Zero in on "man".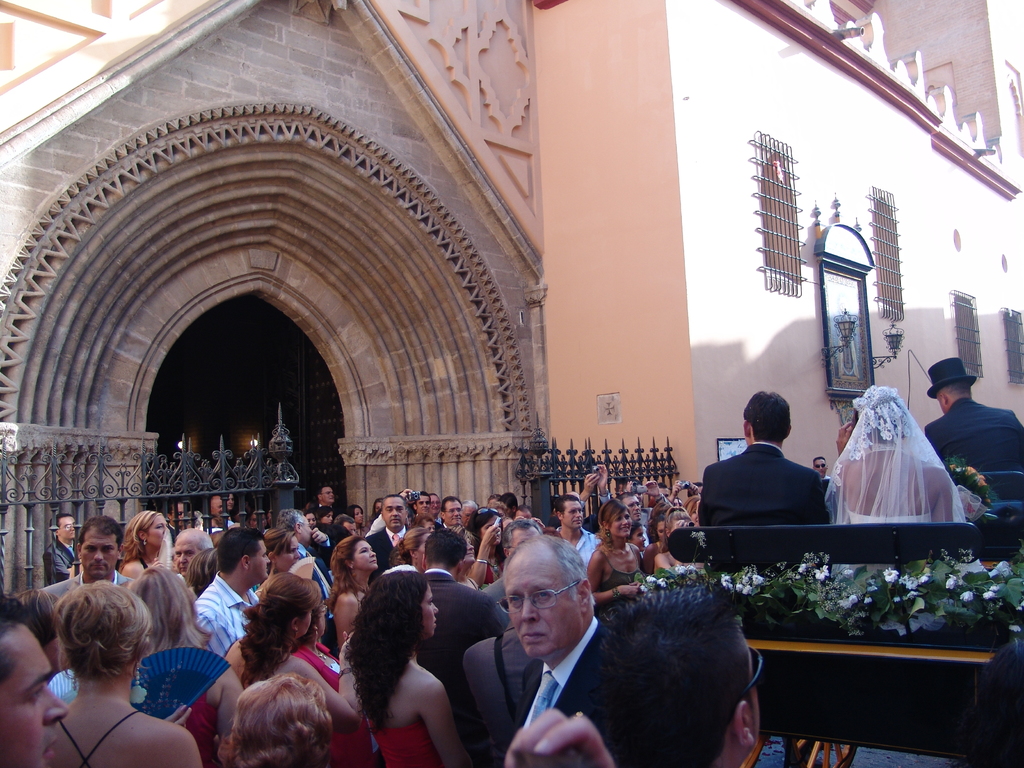
Zeroed in: select_region(317, 482, 341, 508).
